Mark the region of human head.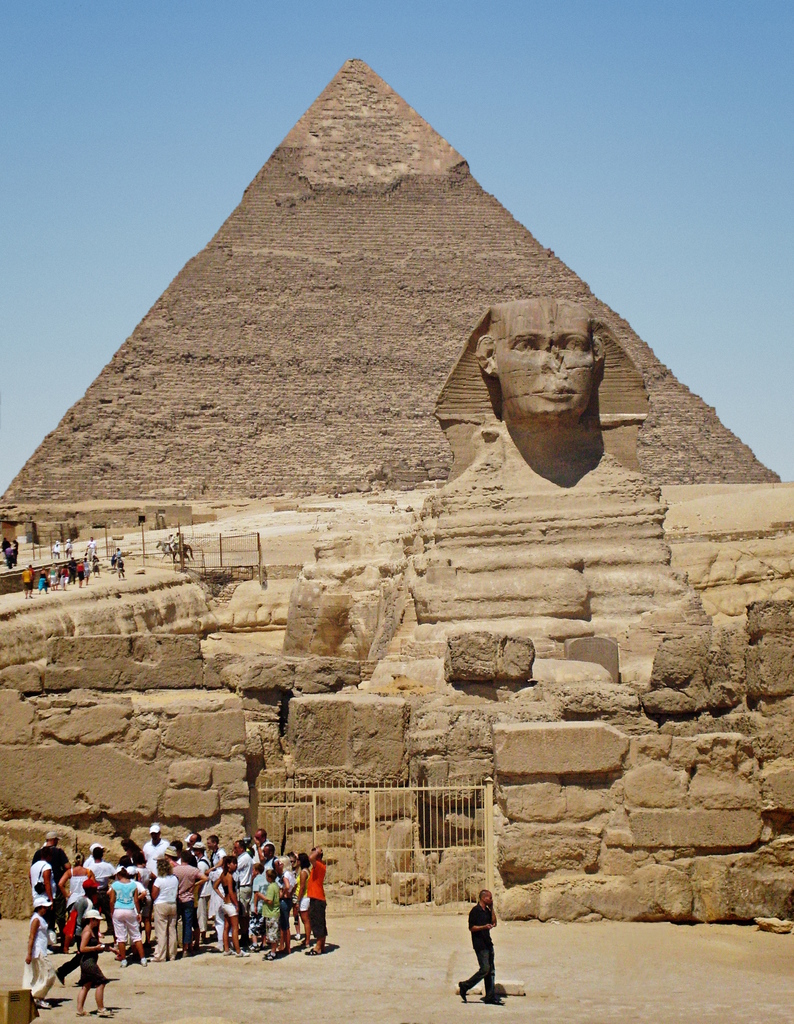
Region: <bbox>44, 830, 60, 848</bbox>.
